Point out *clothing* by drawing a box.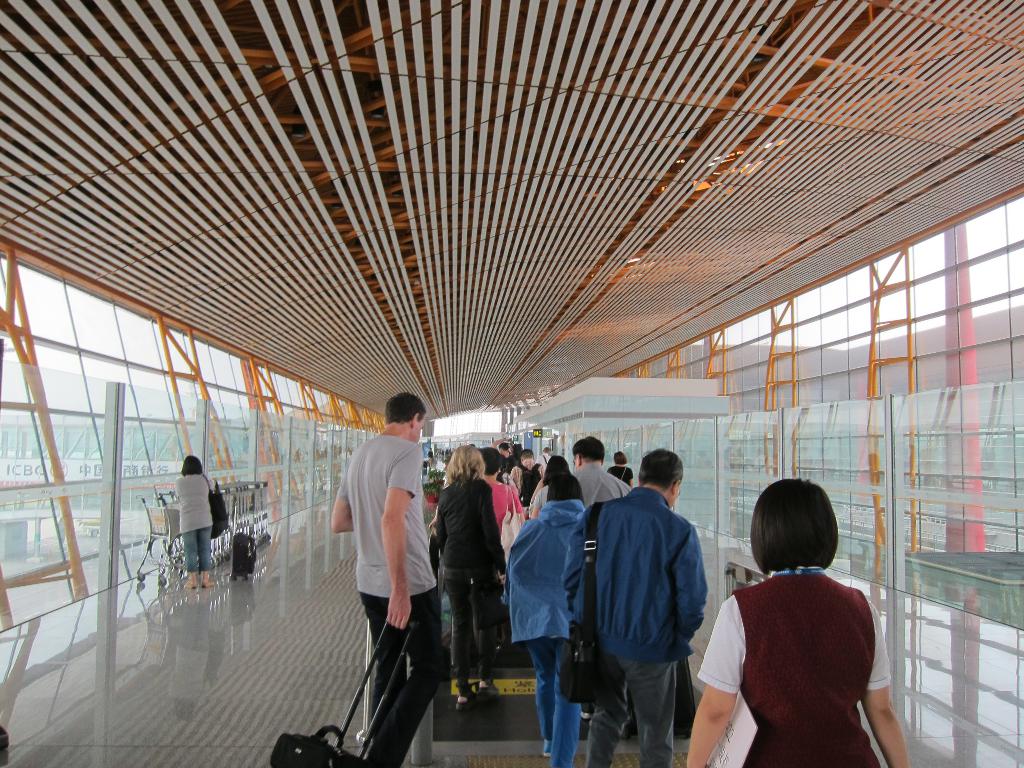
locate(700, 566, 890, 767).
